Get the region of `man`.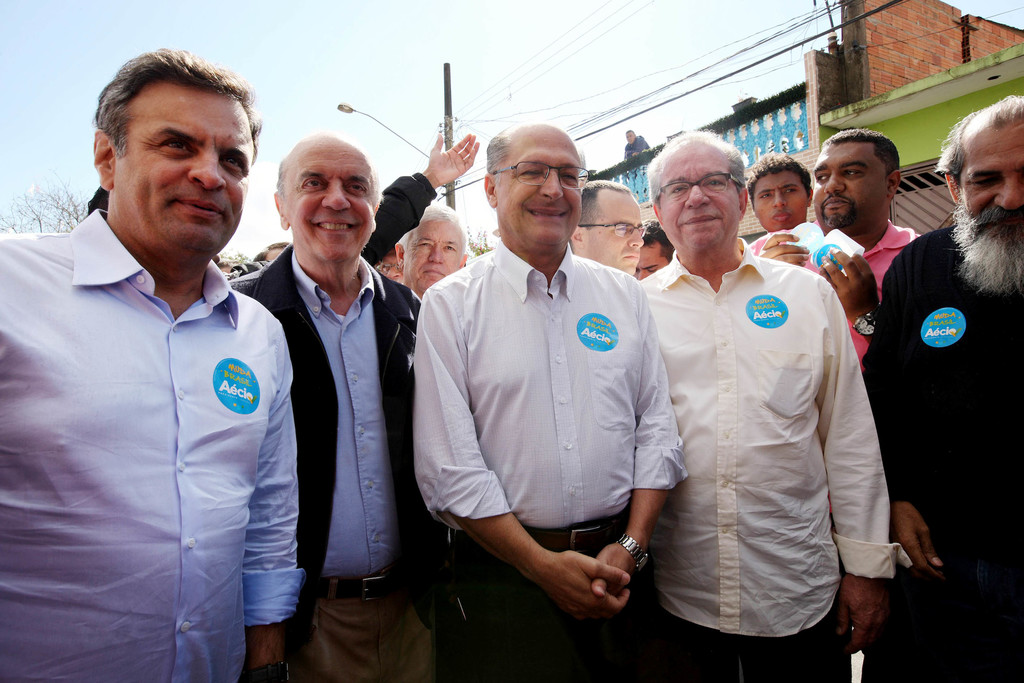
bbox=[635, 220, 678, 283].
